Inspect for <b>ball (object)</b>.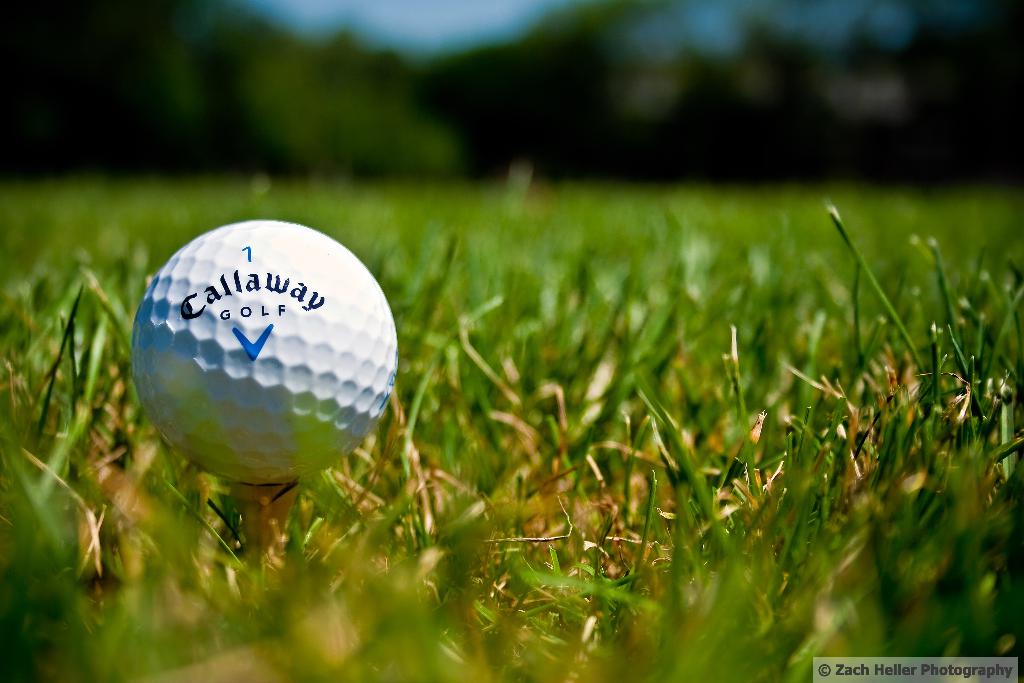
Inspection: [126, 217, 402, 488].
